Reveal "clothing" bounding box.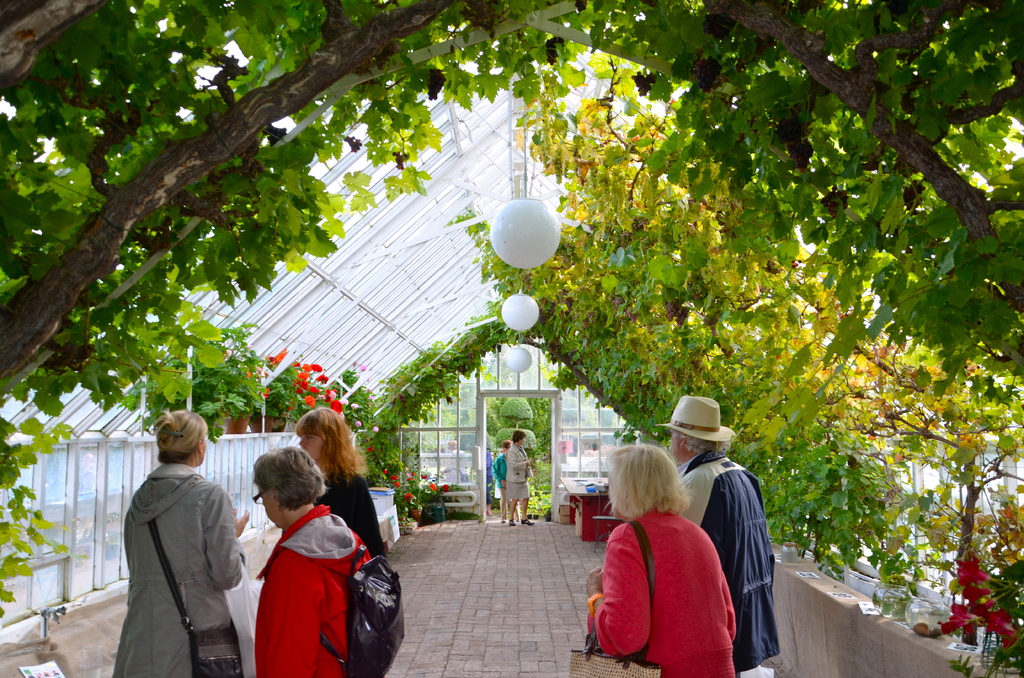
Revealed: (x1=108, y1=458, x2=268, y2=677).
